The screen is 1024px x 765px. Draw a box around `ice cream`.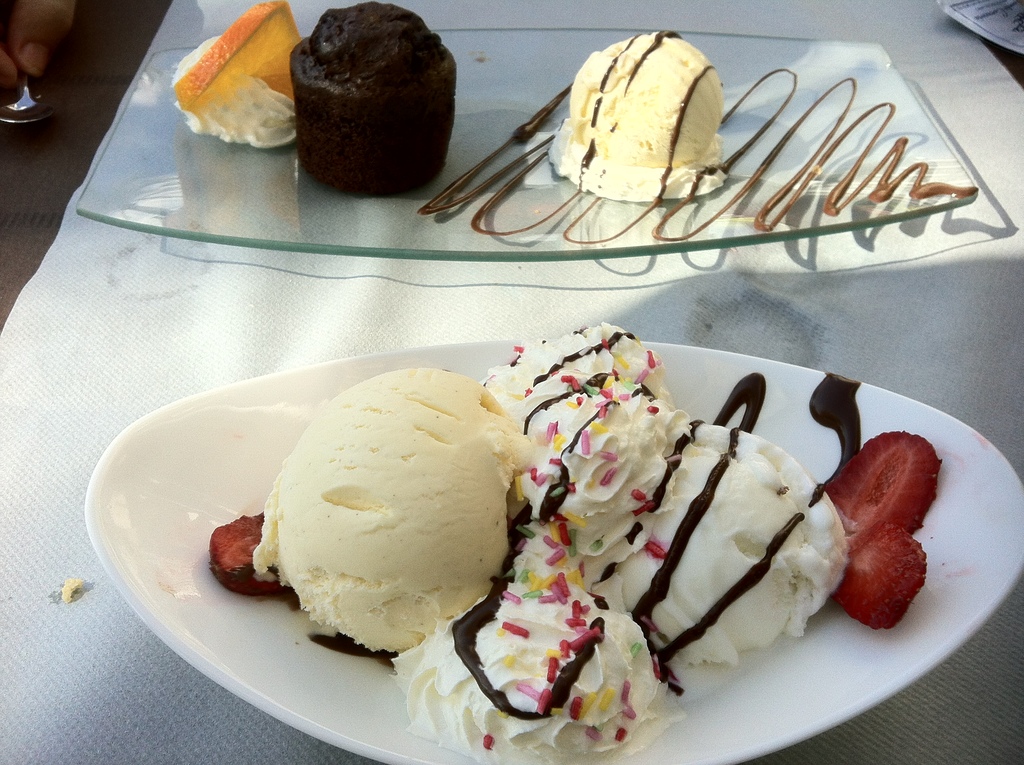
l=253, t=371, r=534, b=656.
